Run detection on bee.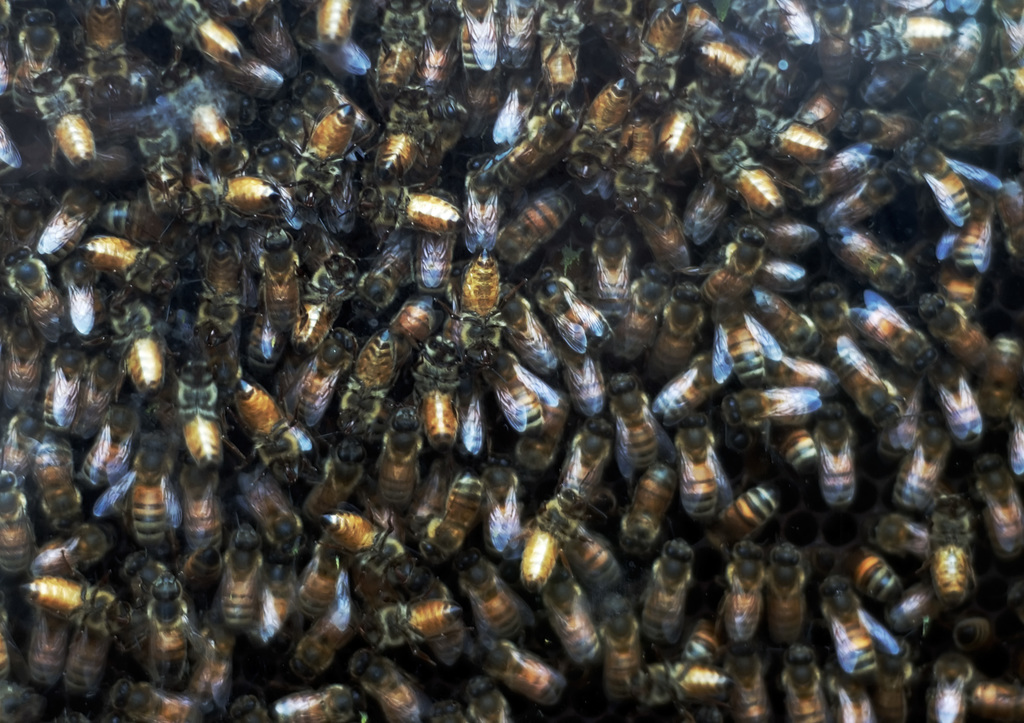
Result: 253,221,305,339.
